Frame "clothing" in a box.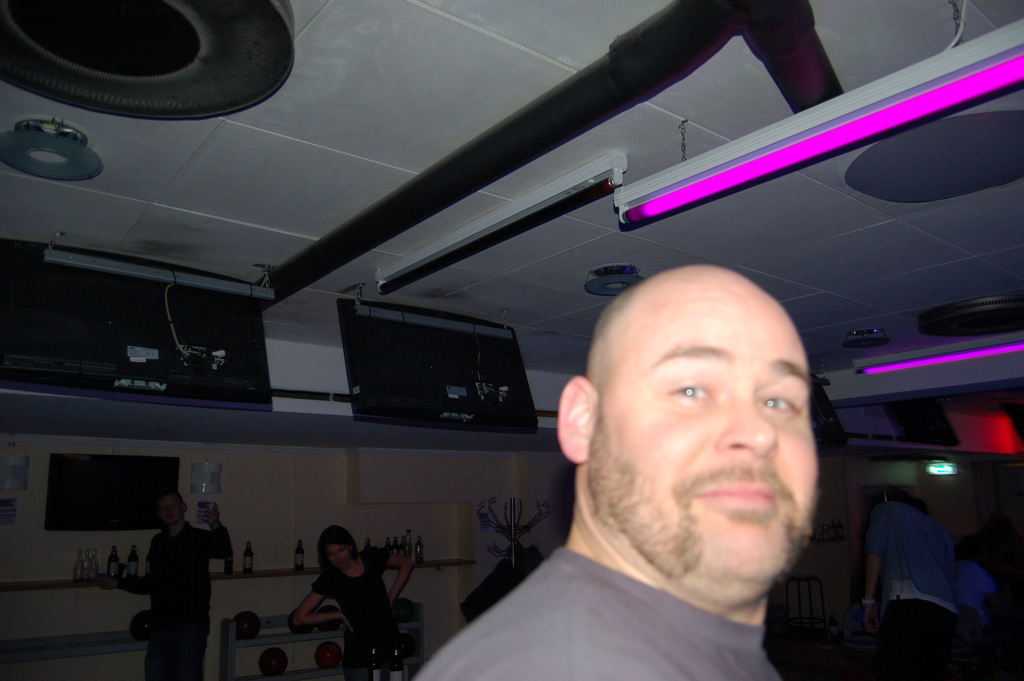
box=[872, 519, 964, 680].
